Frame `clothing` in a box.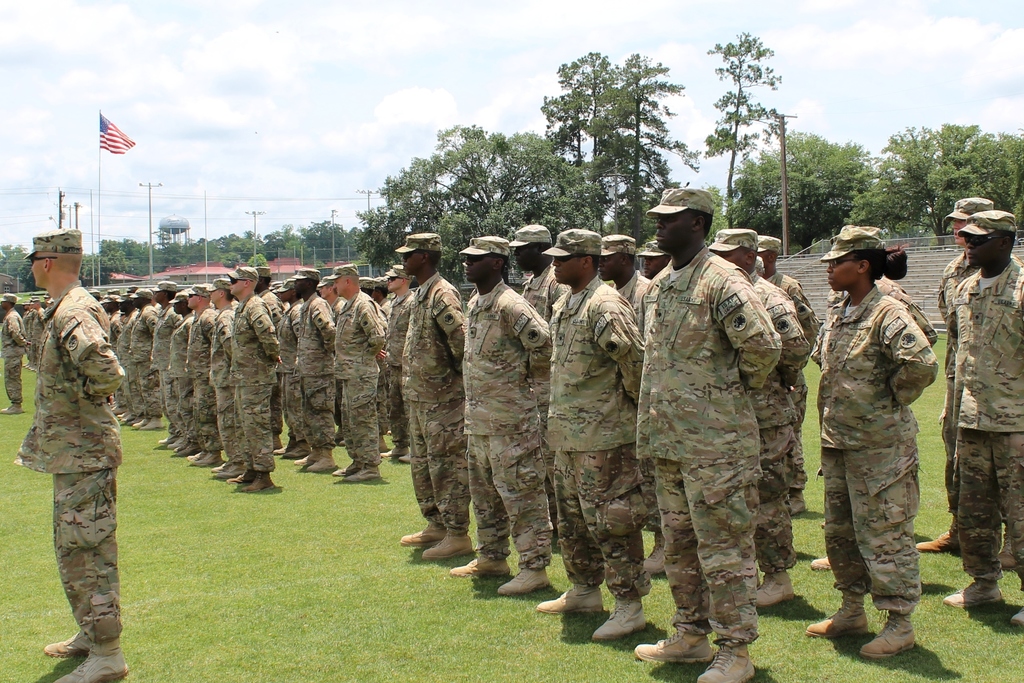
<bbox>461, 283, 554, 570</bbox>.
